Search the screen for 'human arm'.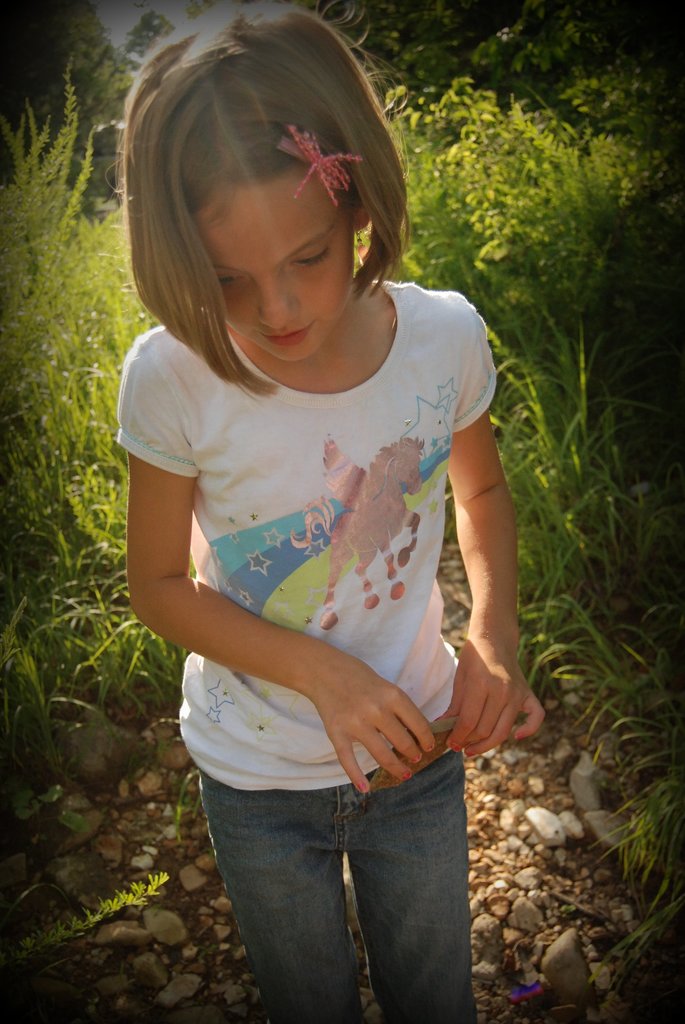
Found at [436,360,533,764].
